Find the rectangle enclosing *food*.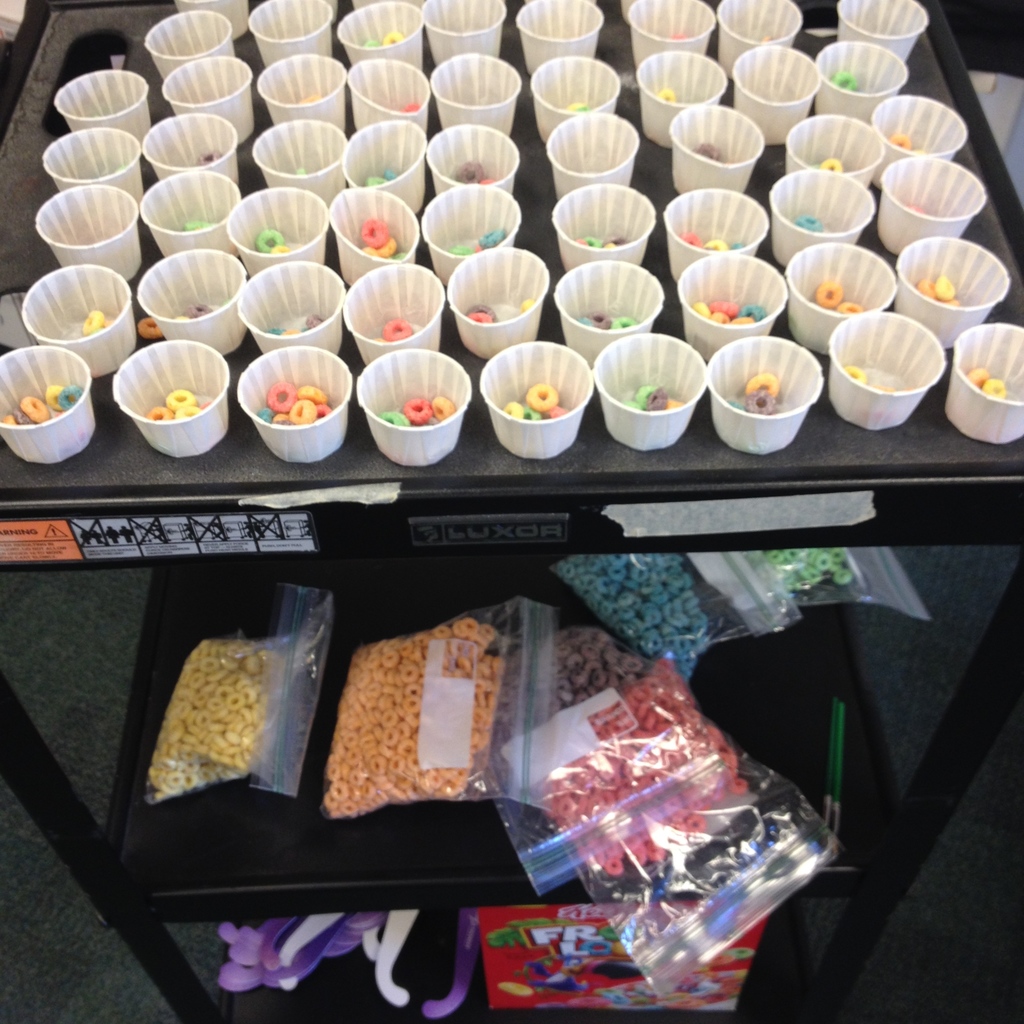
[468,297,499,325].
